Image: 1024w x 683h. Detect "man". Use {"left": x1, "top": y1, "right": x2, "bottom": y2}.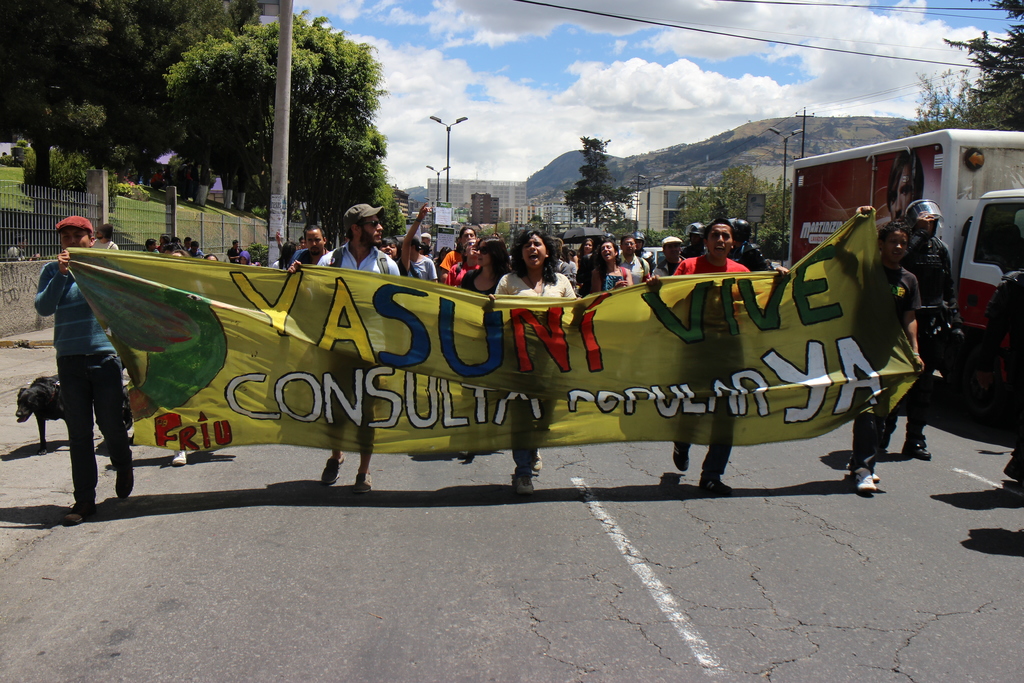
{"left": 828, "top": 206, "right": 924, "bottom": 493}.
